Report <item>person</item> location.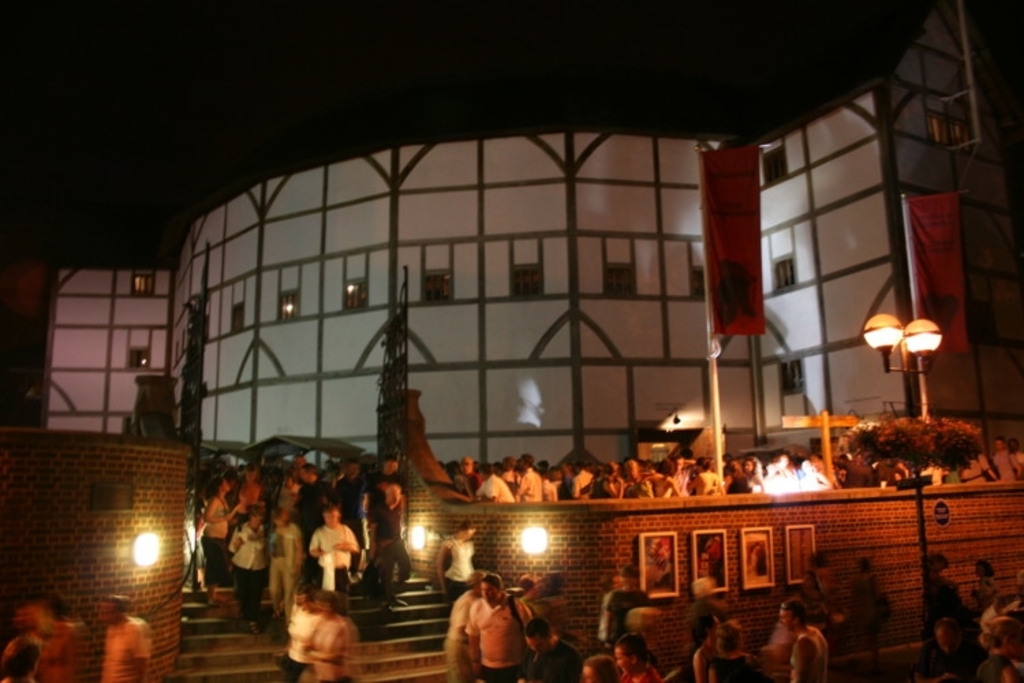
Report: bbox=[427, 519, 483, 611].
